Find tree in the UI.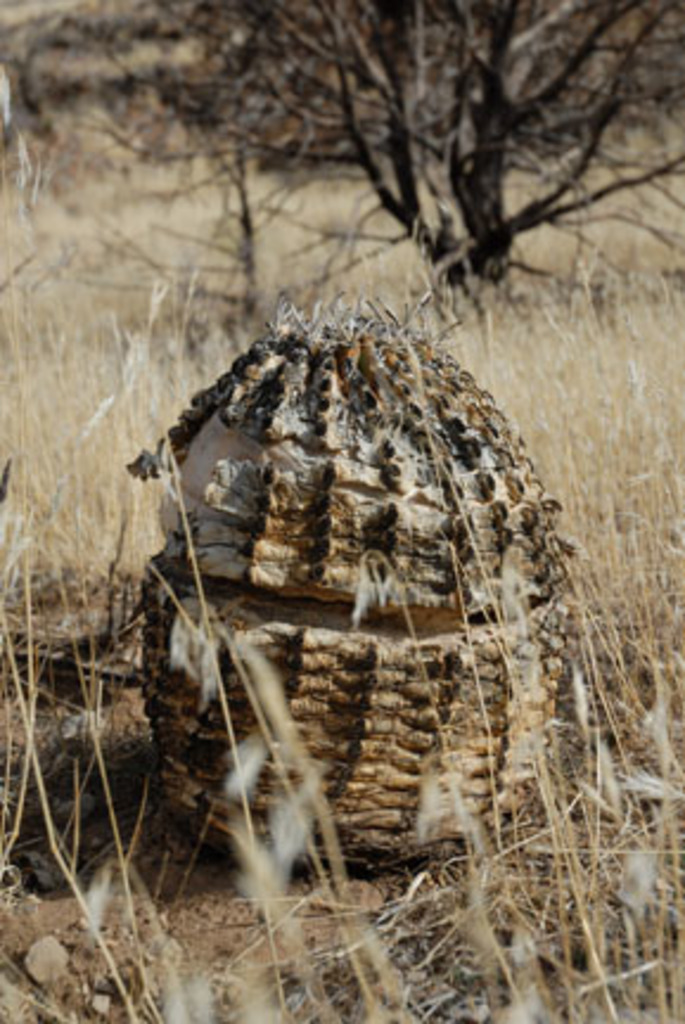
UI element at [116,19,664,332].
